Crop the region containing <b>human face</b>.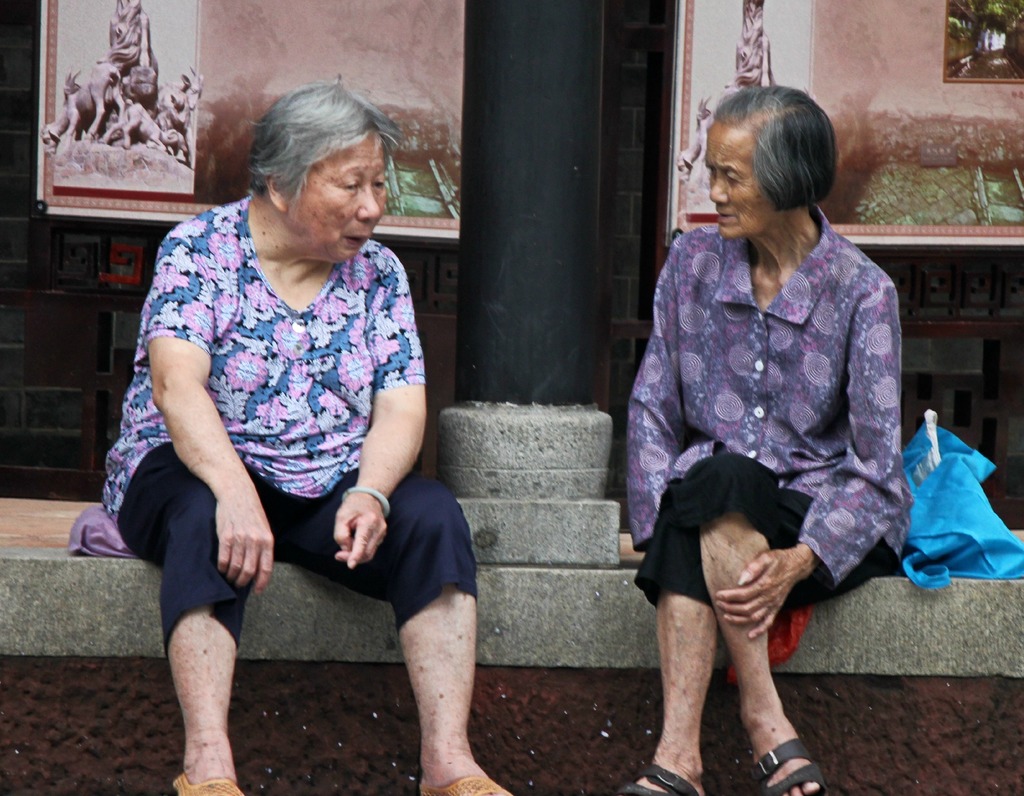
Crop region: bbox=(291, 132, 390, 260).
